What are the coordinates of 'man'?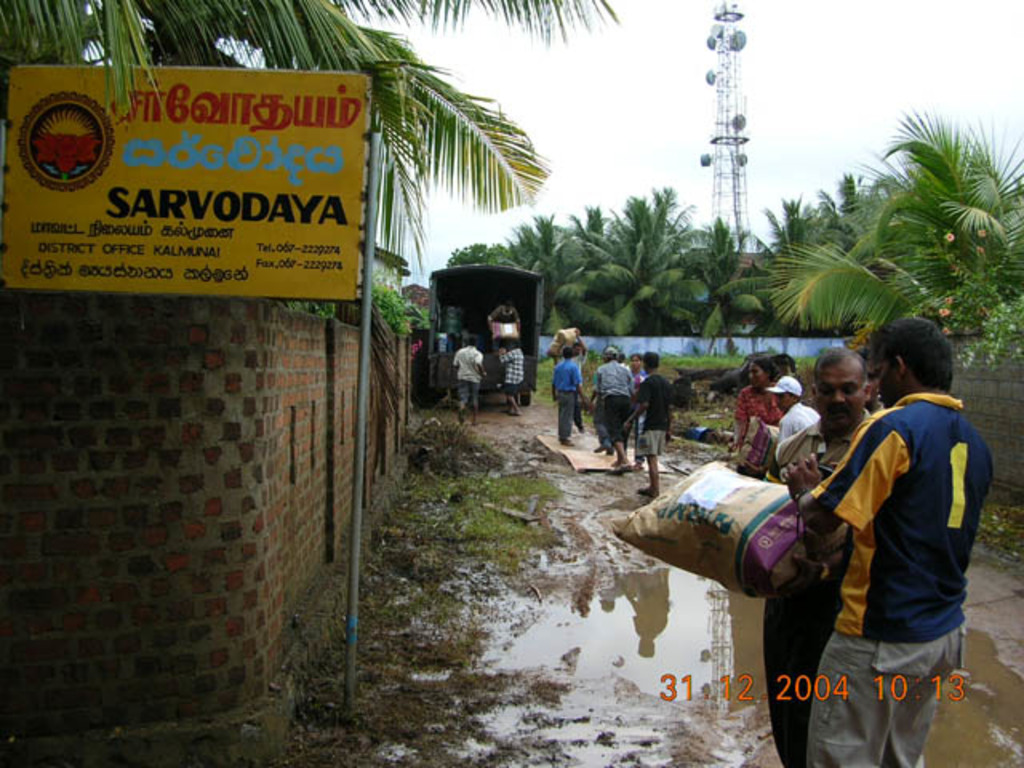
[x1=768, y1=373, x2=826, y2=443].
